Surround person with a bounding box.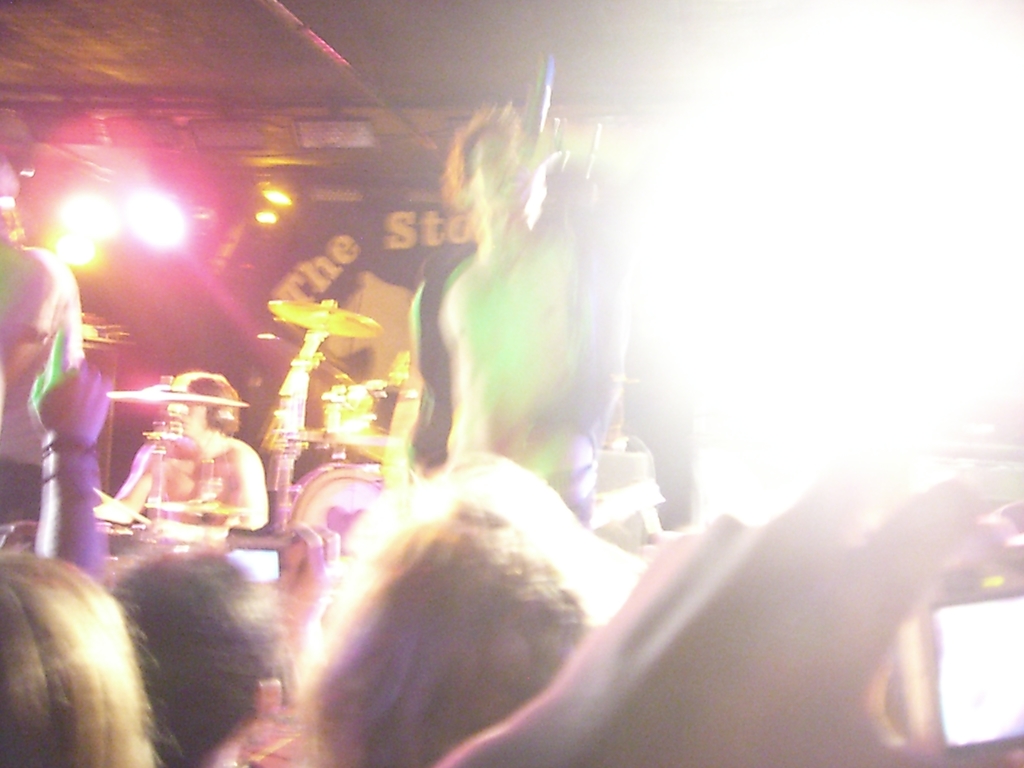
<box>394,101,662,529</box>.
